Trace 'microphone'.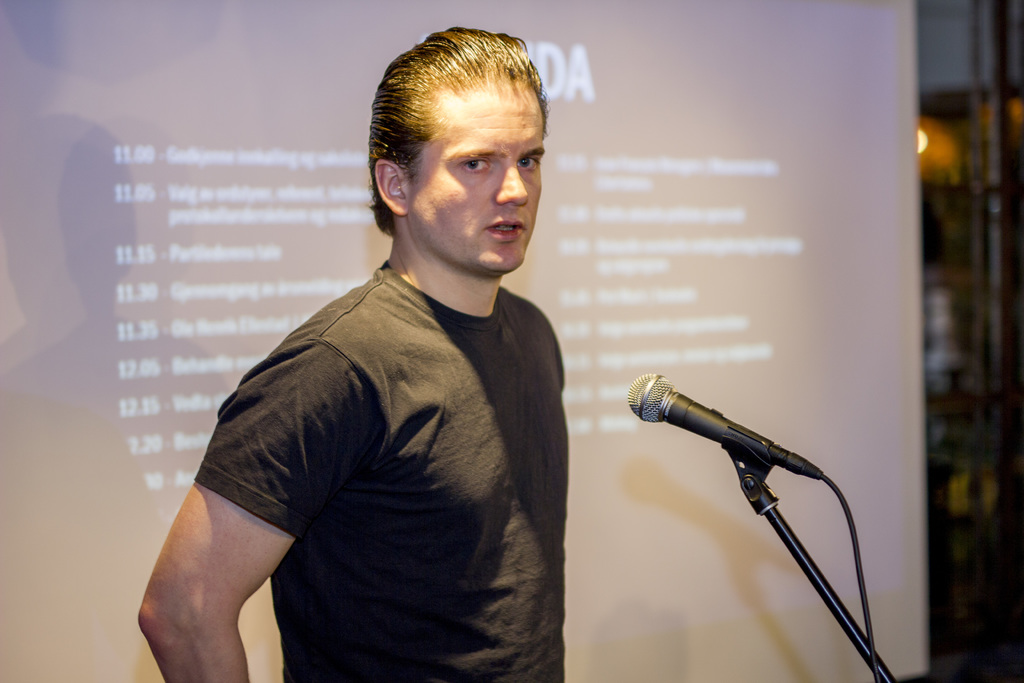
Traced to BBox(632, 383, 862, 561).
